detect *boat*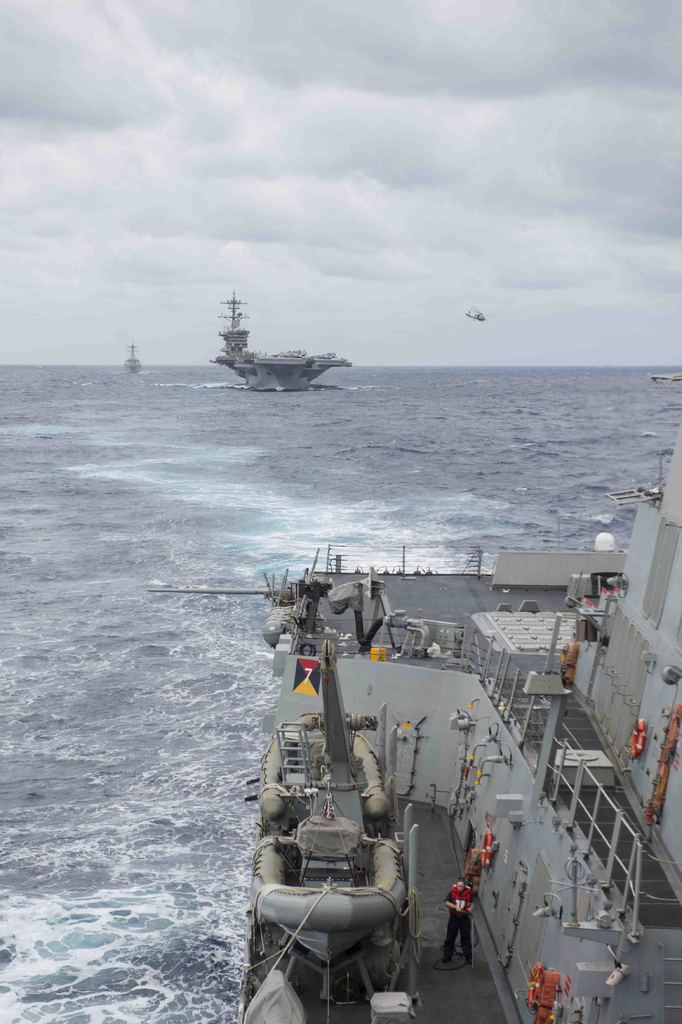
644:373:681:387
